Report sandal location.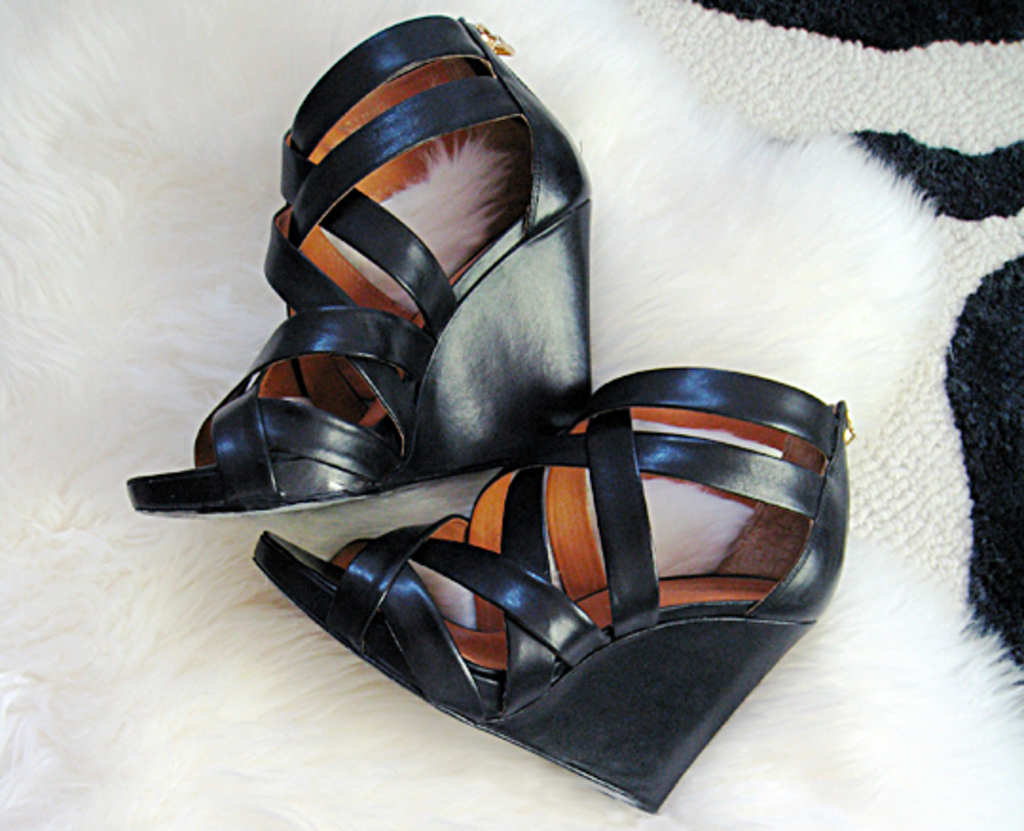
Report: left=119, top=17, right=594, bottom=514.
